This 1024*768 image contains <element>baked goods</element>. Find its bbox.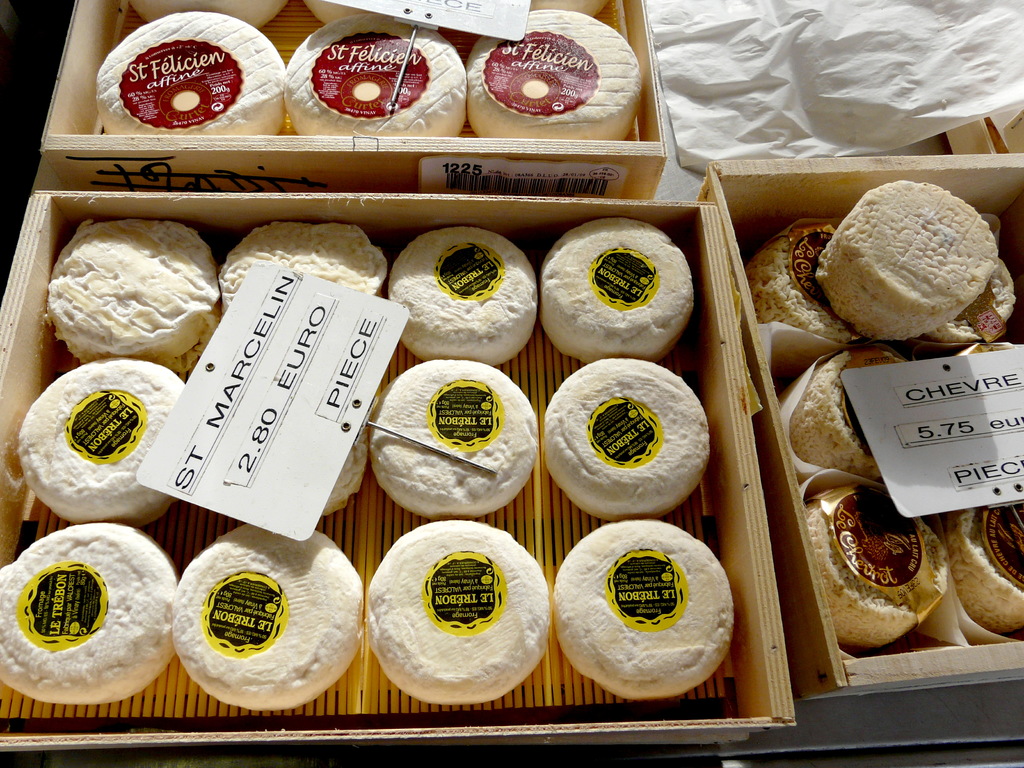
789,347,893,486.
